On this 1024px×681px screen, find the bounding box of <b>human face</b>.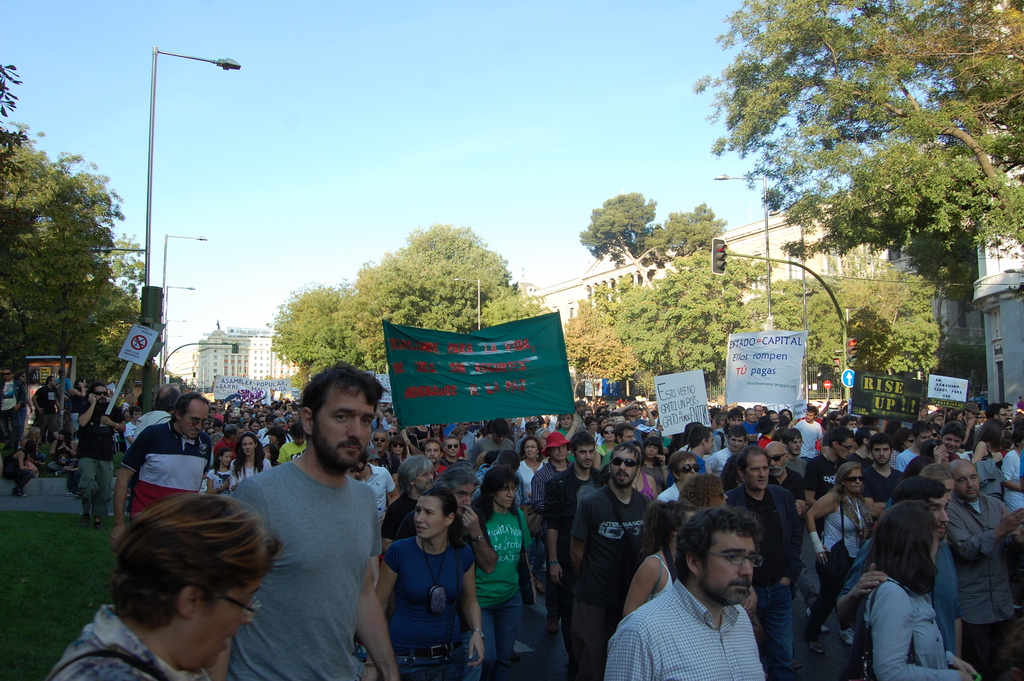
Bounding box: Rect(579, 443, 594, 472).
